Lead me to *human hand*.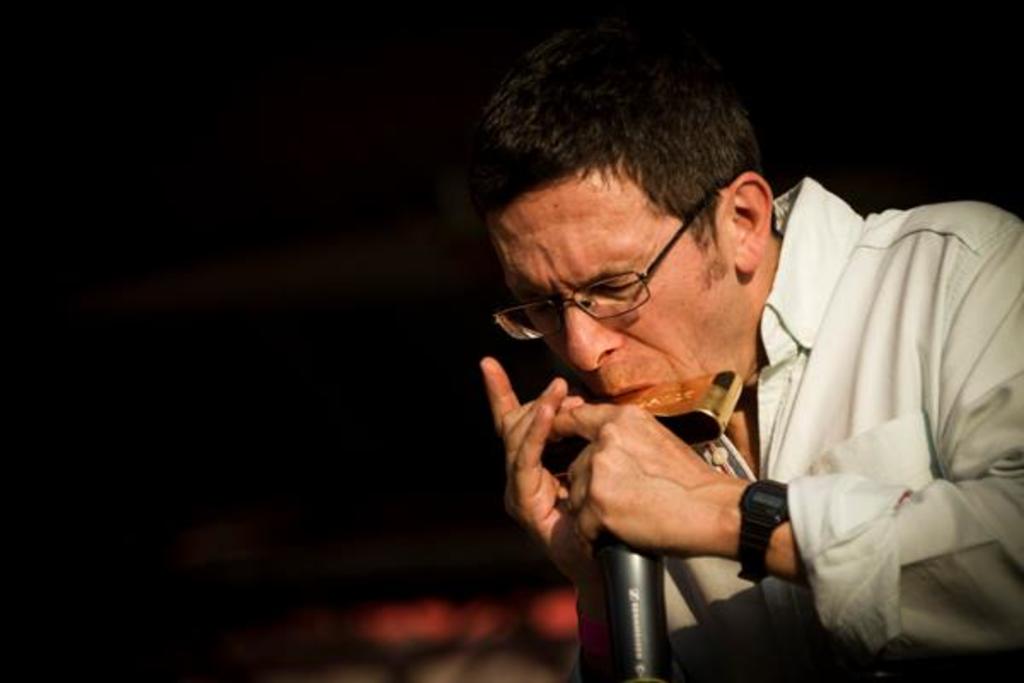
Lead to crop(546, 400, 719, 563).
